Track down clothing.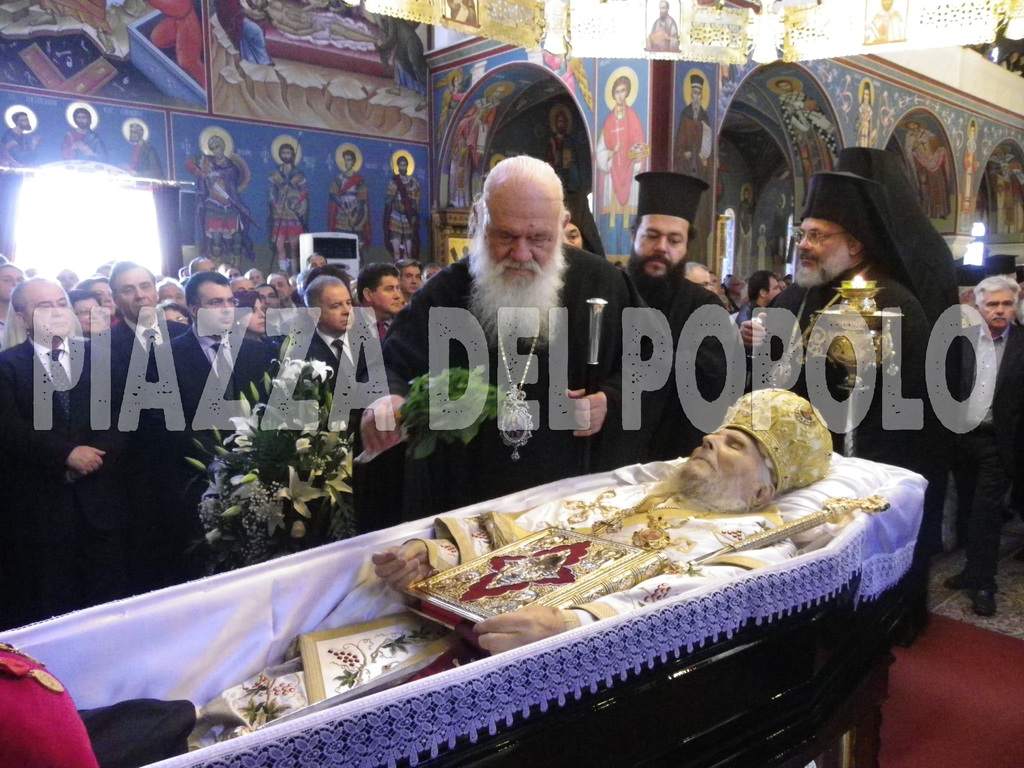
Tracked to bbox(447, 97, 497, 207).
